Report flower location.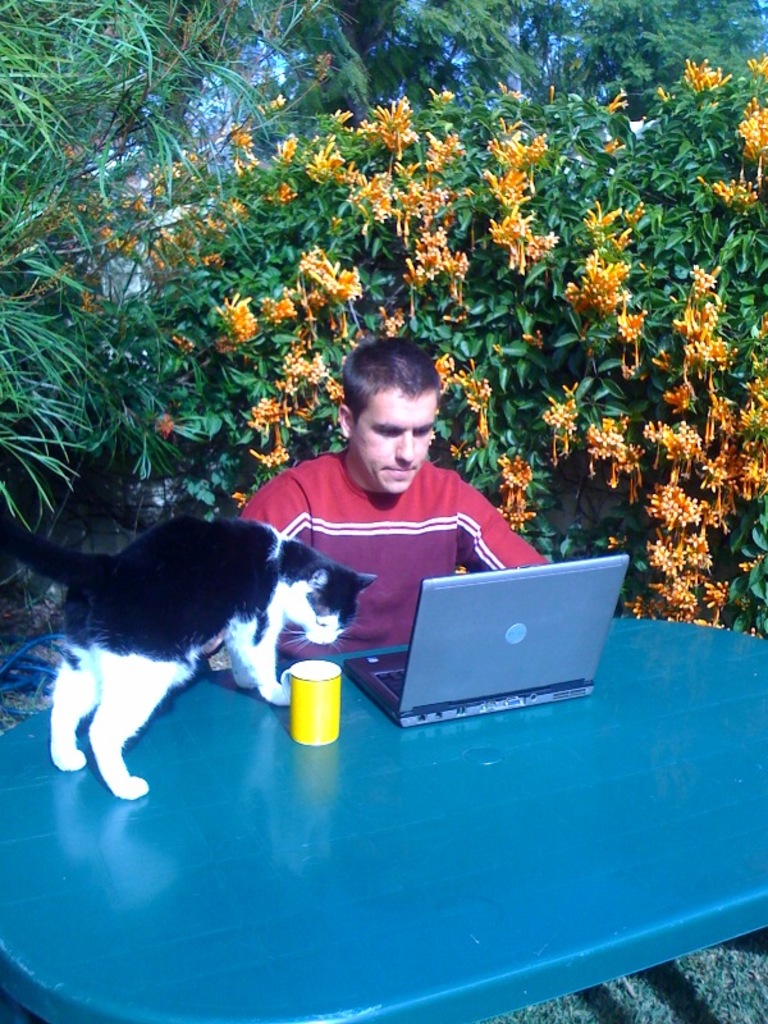
Report: select_region(262, 287, 312, 325).
